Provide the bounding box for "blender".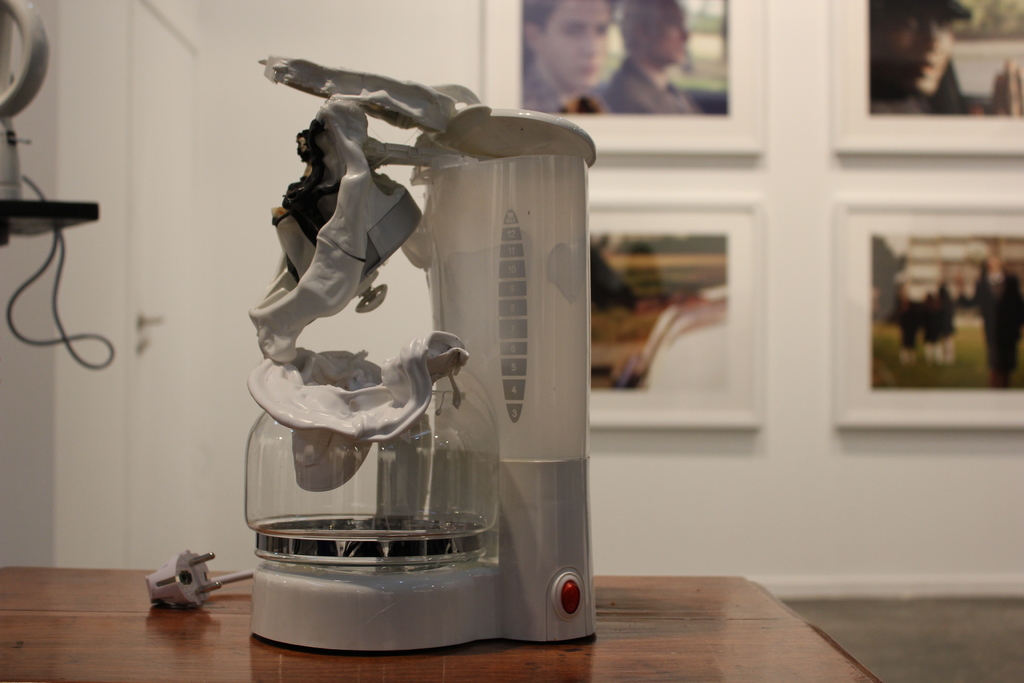
detection(204, 129, 619, 641).
